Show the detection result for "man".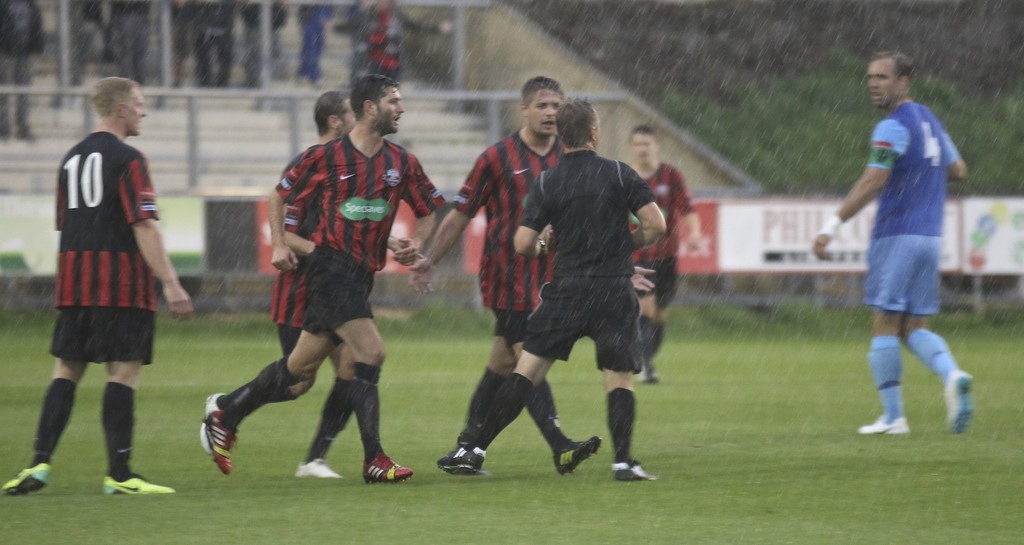
l=414, t=72, r=604, b=481.
